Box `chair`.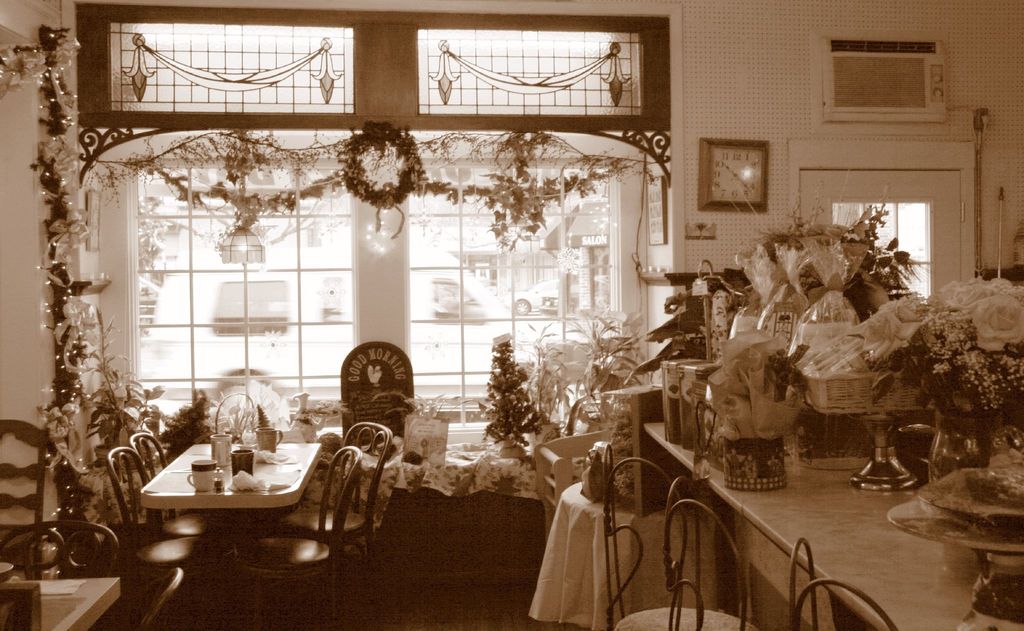
box(533, 441, 578, 543).
